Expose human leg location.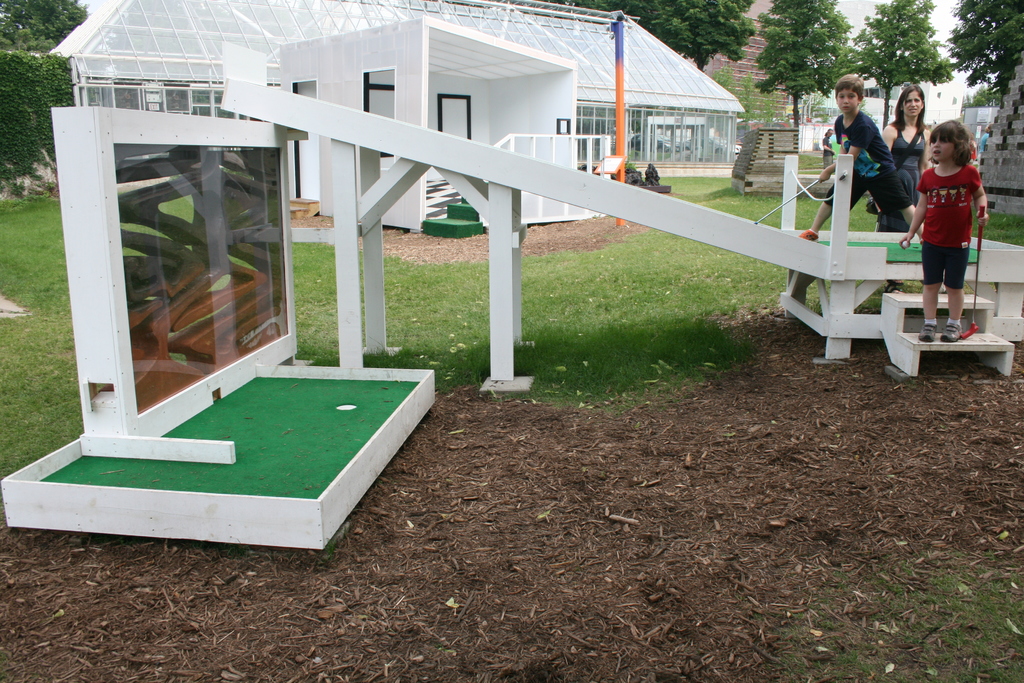
Exposed at 944/245/966/339.
